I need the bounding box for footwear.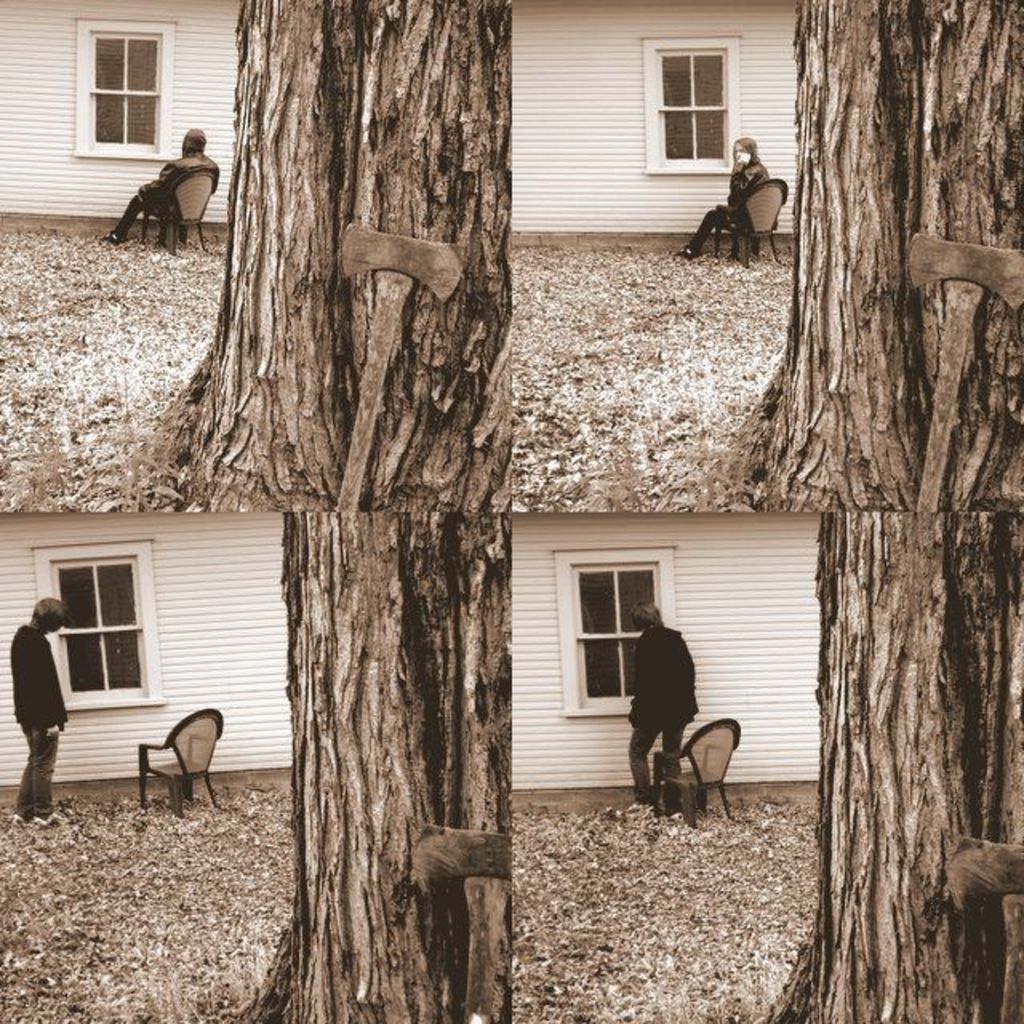
Here it is: x1=11, y1=816, x2=29, y2=830.
